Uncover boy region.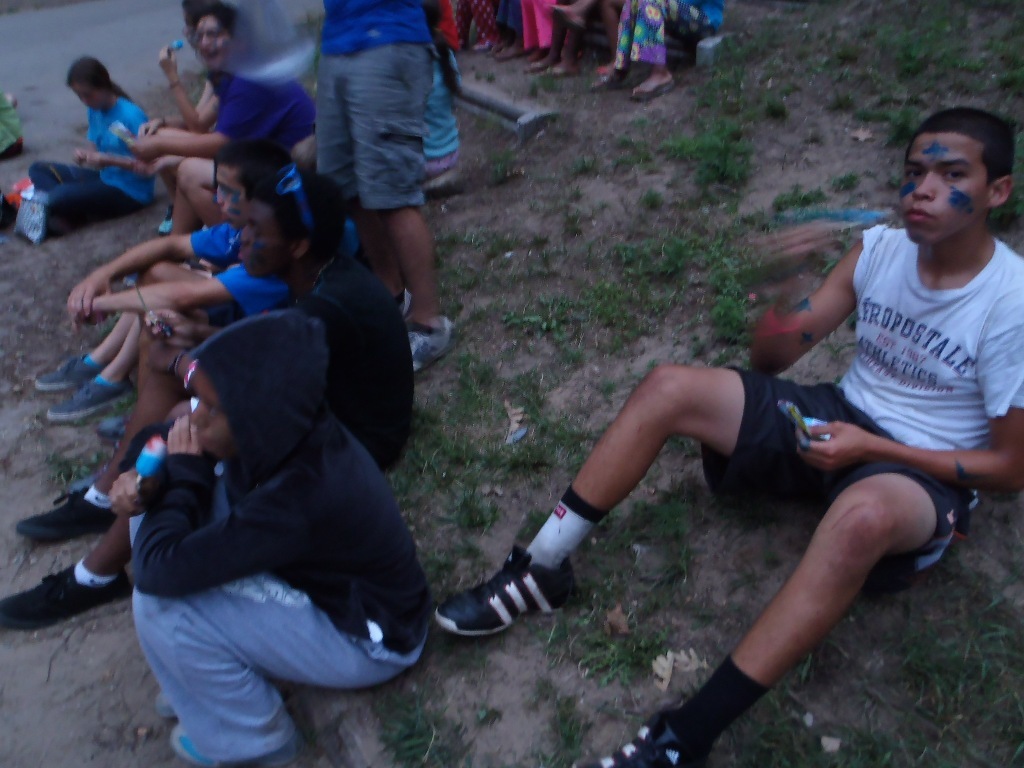
Uncovered: <box>0,168,415,606</box>.
